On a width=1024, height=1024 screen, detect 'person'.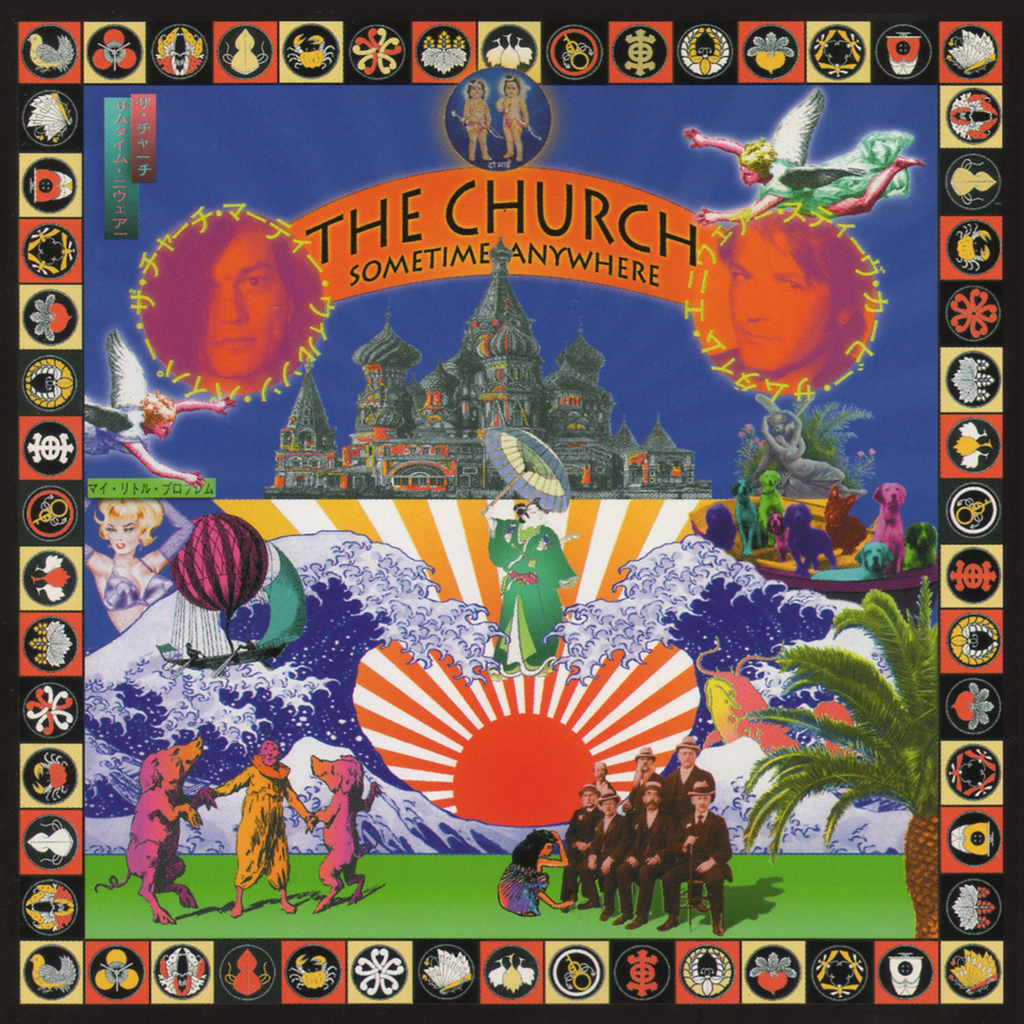
box(74, 505, 197, 631).
